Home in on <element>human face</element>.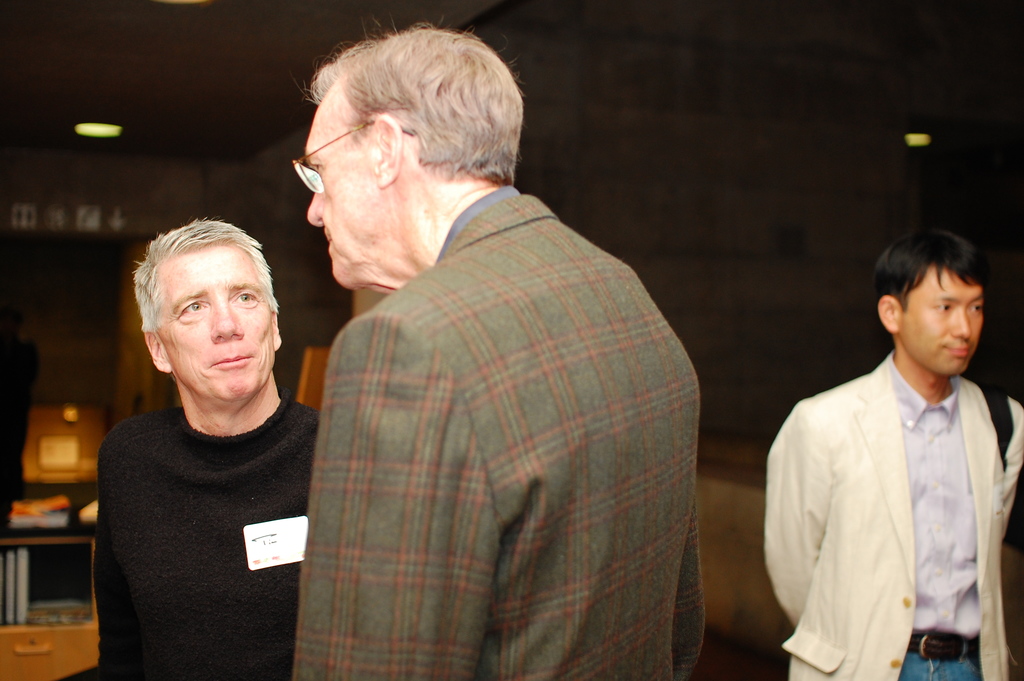
Homed in at region(307, 88, 380, 289).
